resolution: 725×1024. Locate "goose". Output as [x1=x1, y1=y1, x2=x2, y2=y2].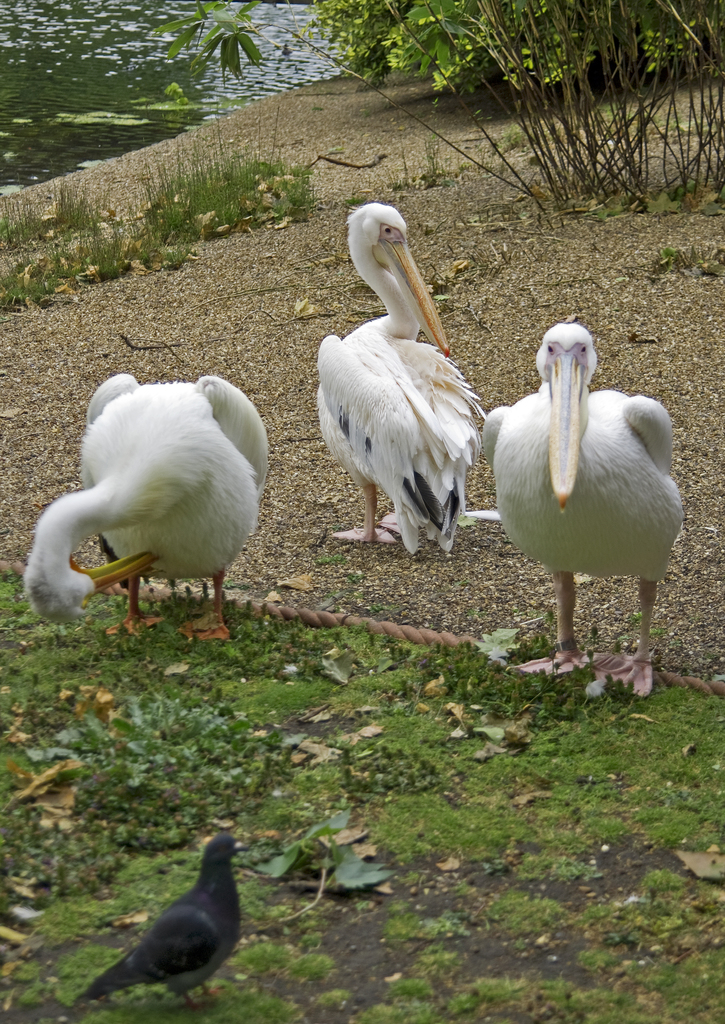
[x1=315, y1=198, x2=486, y2=554].
